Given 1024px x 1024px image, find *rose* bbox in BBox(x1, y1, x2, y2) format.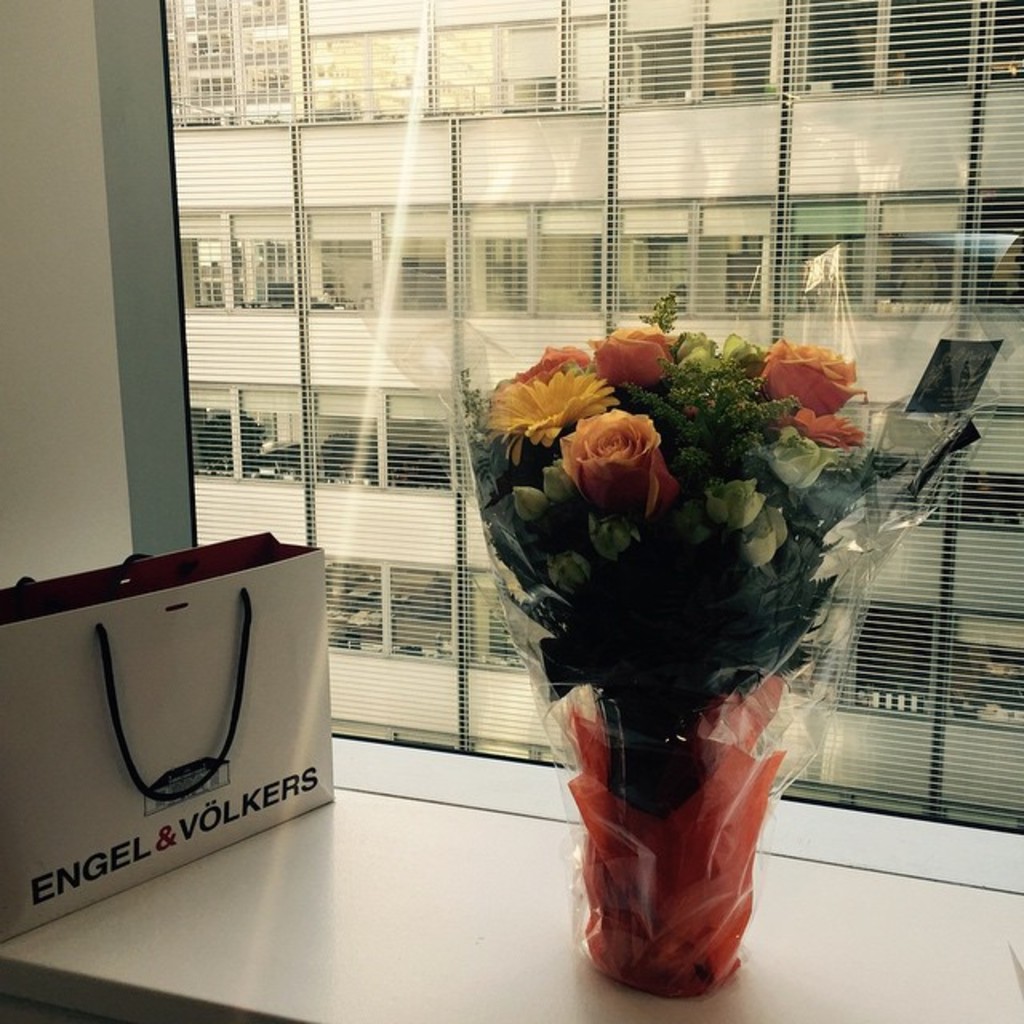
BBox(506, 344, 589, 379).
